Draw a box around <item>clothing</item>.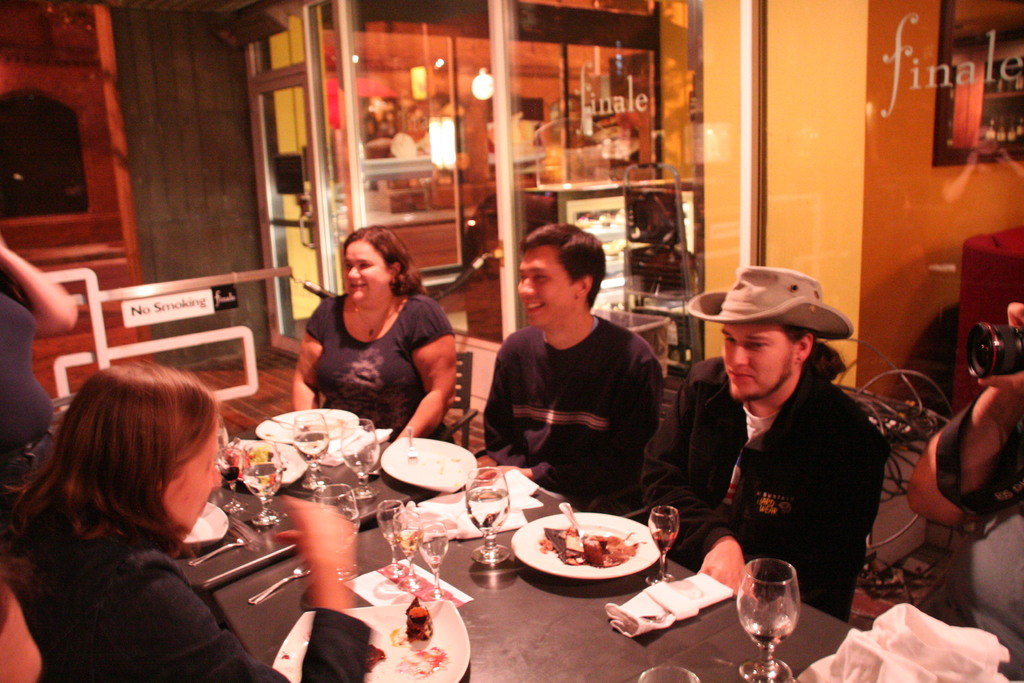
BBox(473, 277, 677, 514).
